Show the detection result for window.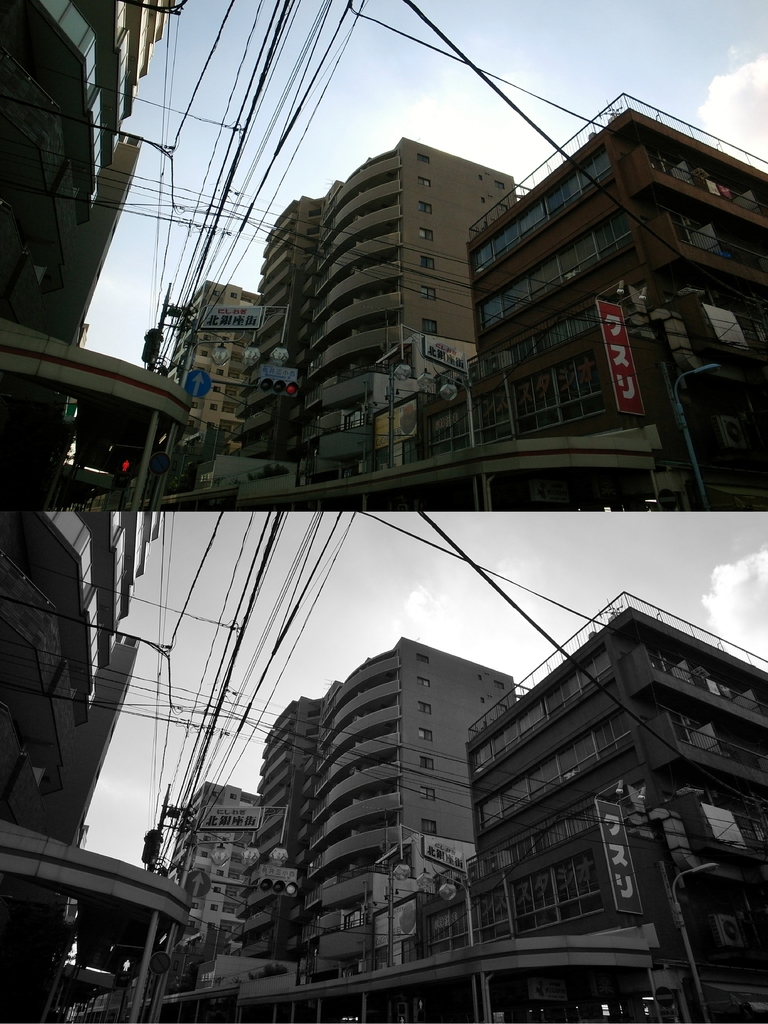
422, 820, 440, 837.
